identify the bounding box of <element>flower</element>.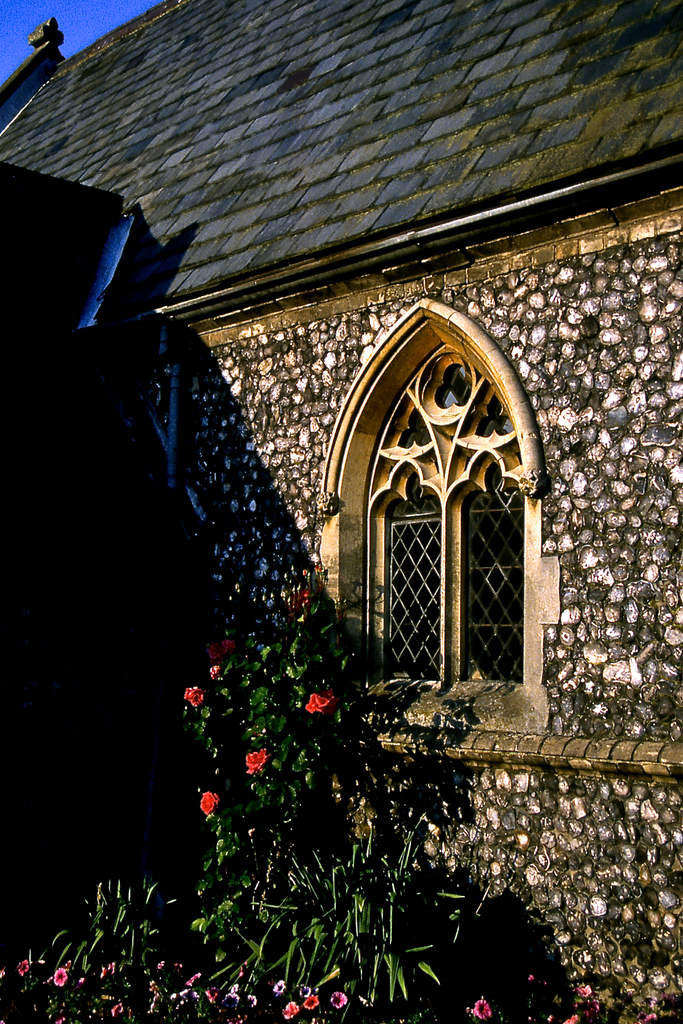
(51, 963, 76, 989).
